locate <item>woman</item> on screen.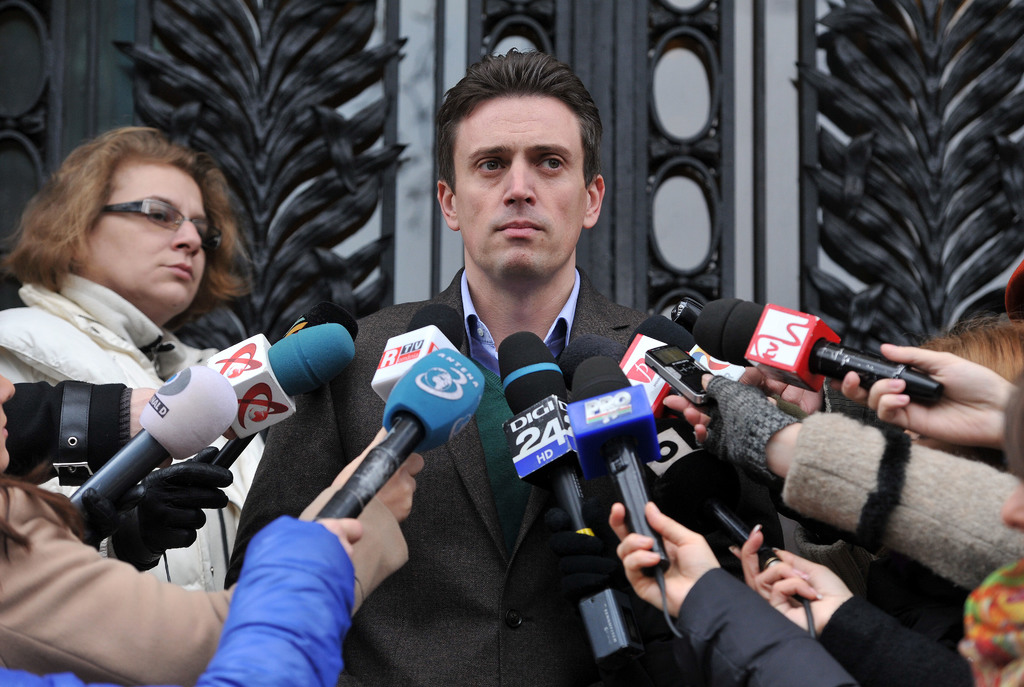
On screen at x1=0 y1=122 x2=268 y2=593.
